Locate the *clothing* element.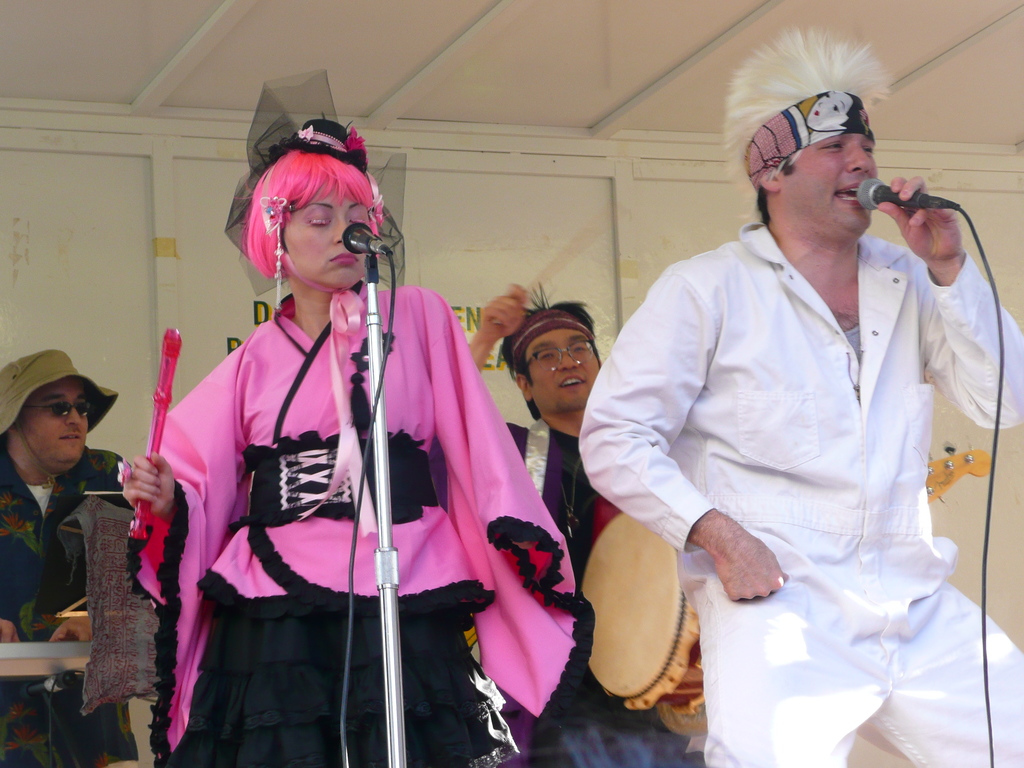
Element bbox: x1=499, y1=415, x2=703, y2=767.
